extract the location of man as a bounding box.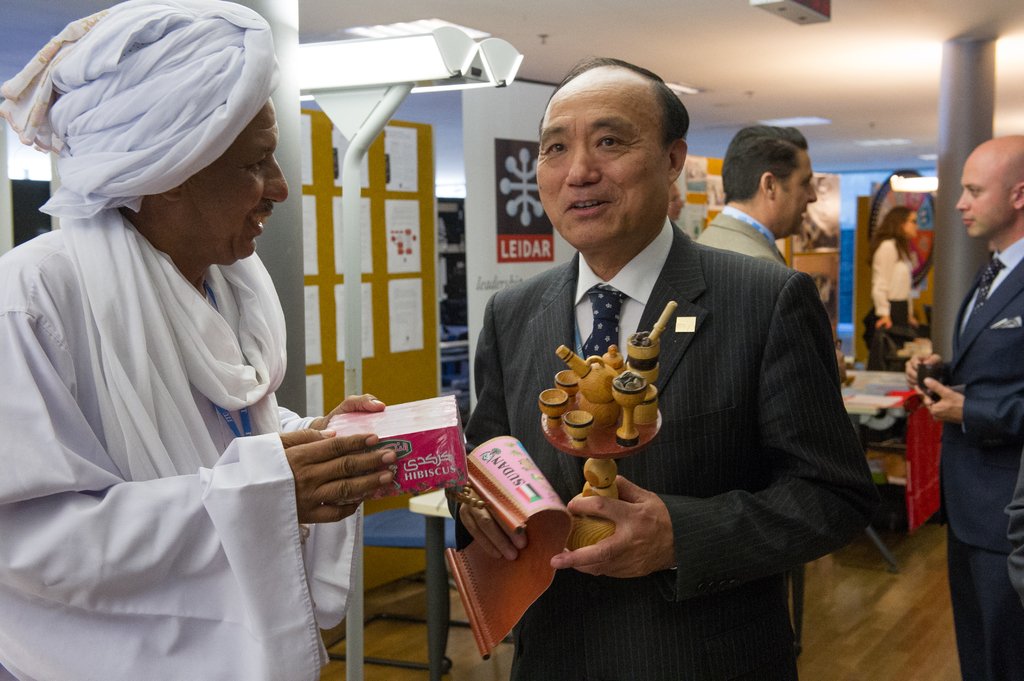
<bbox>906, 137, 1023, 680</bbox>.
